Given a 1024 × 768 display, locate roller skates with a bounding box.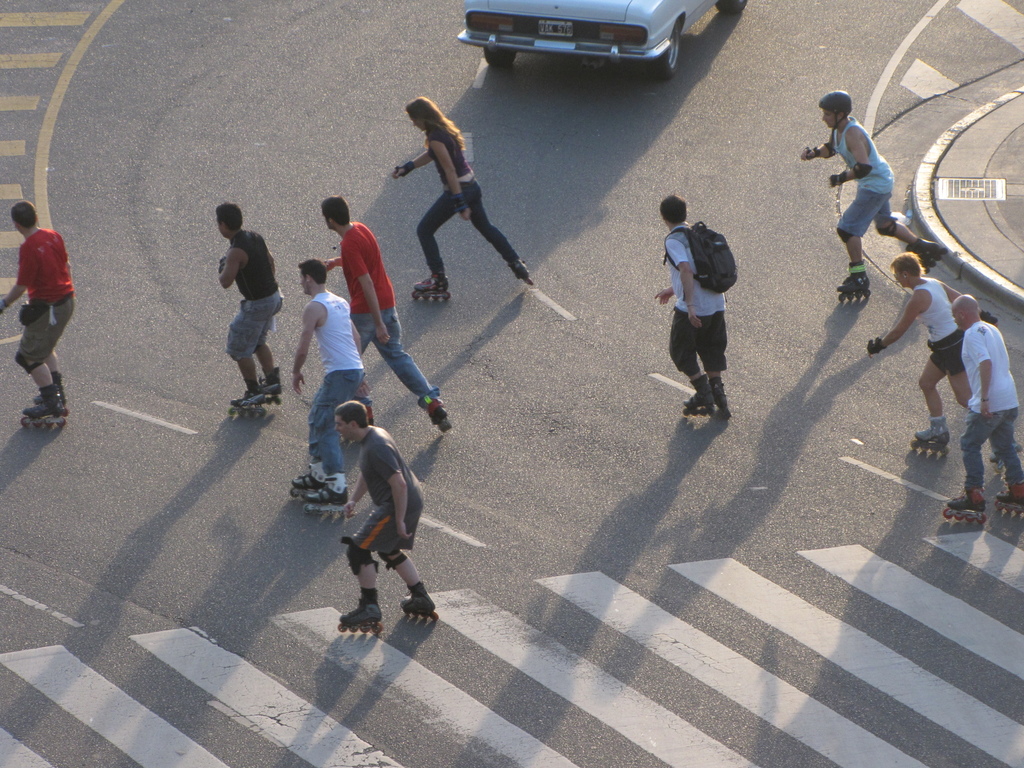
Located: 432, 407, 453, 435.
